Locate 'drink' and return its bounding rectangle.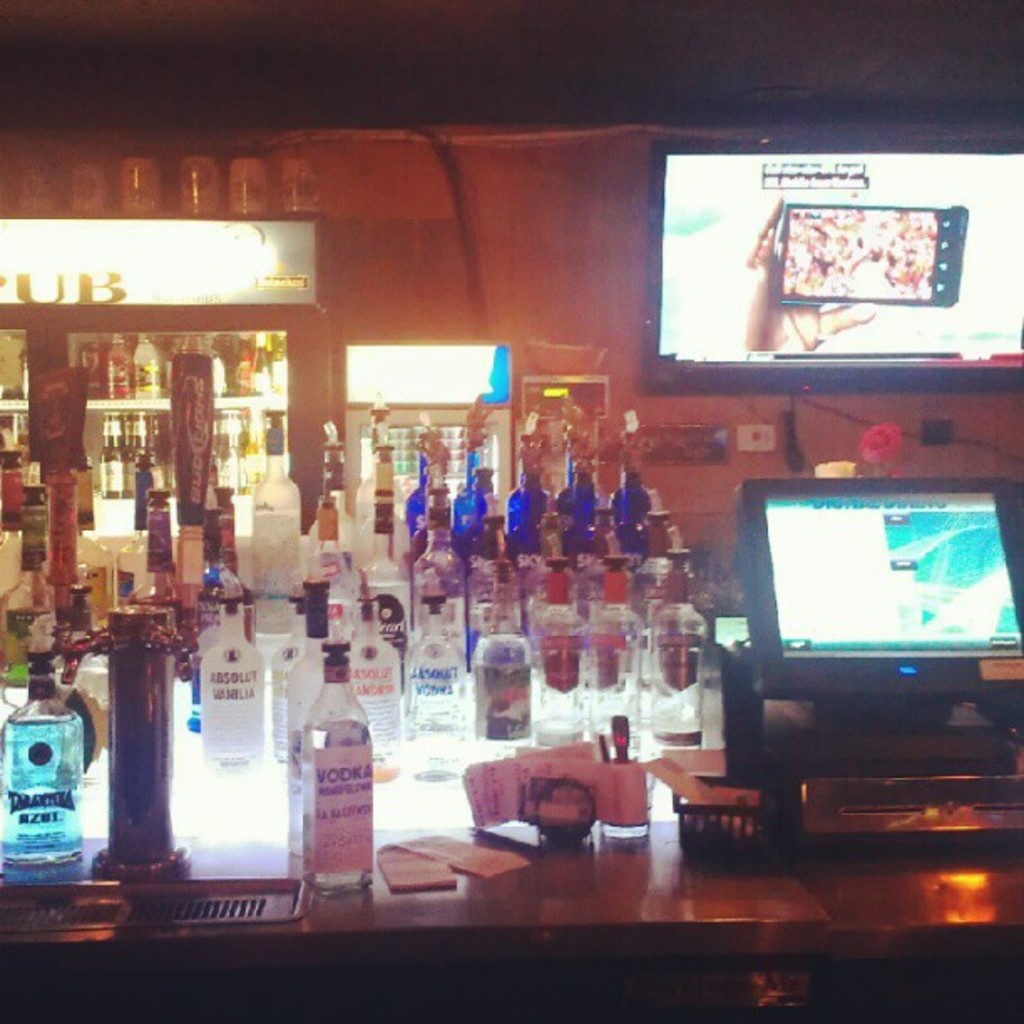
locate(197, 607, 268, 773).
